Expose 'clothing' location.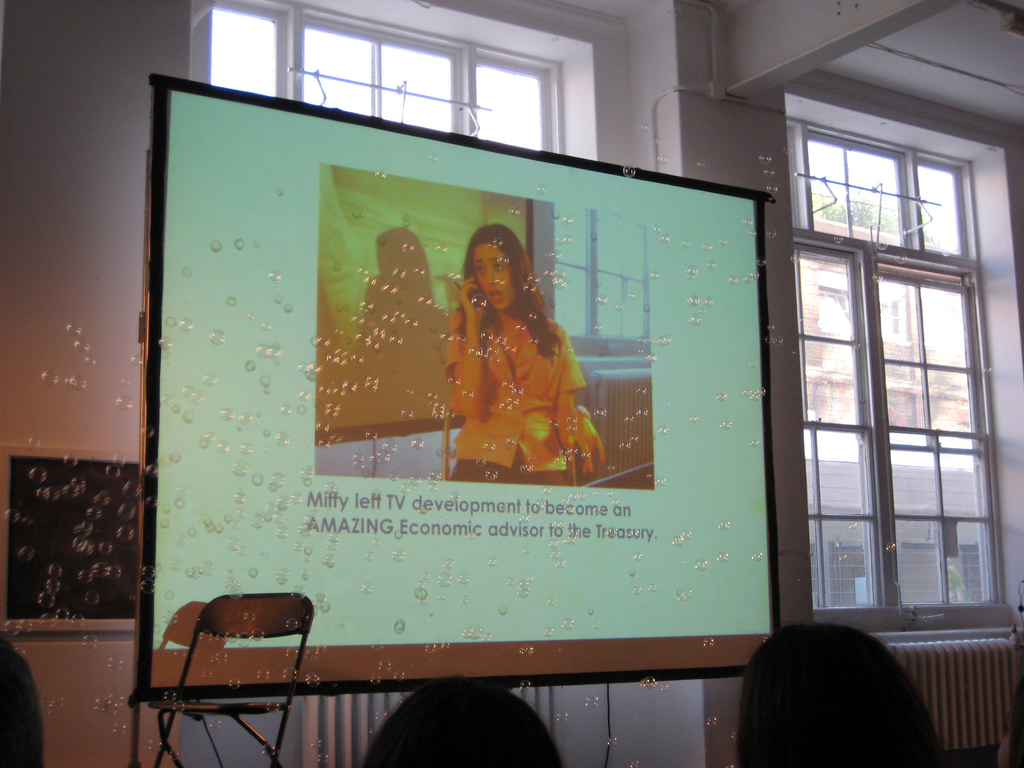
Exposed at <box>438,304,586,490</box>.
